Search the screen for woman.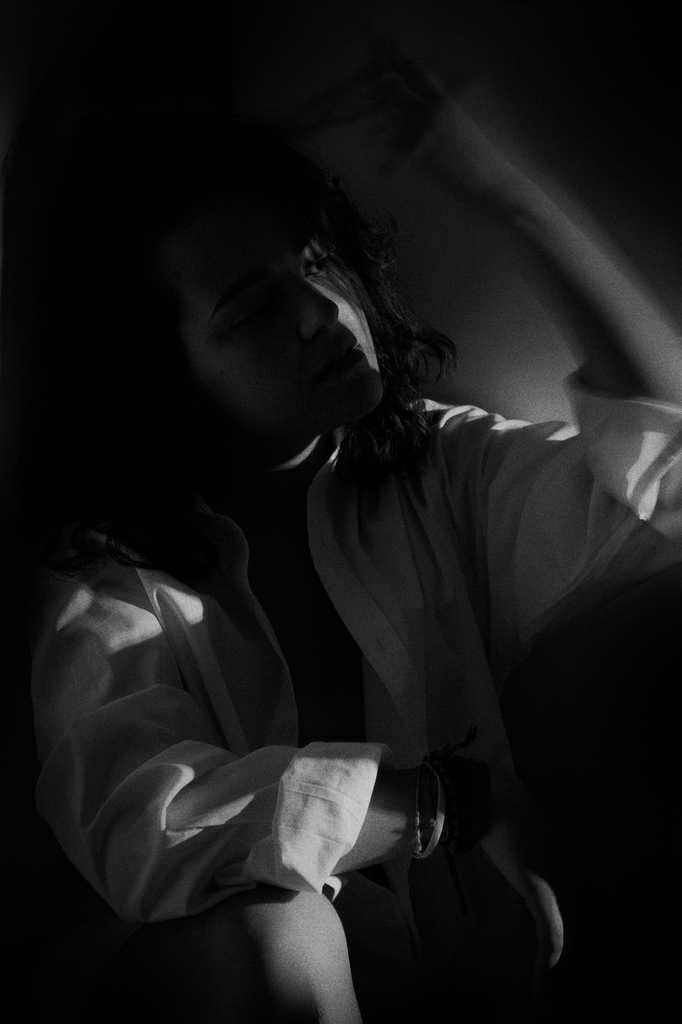
Found at select_region(63, 83, 646, 1018).
